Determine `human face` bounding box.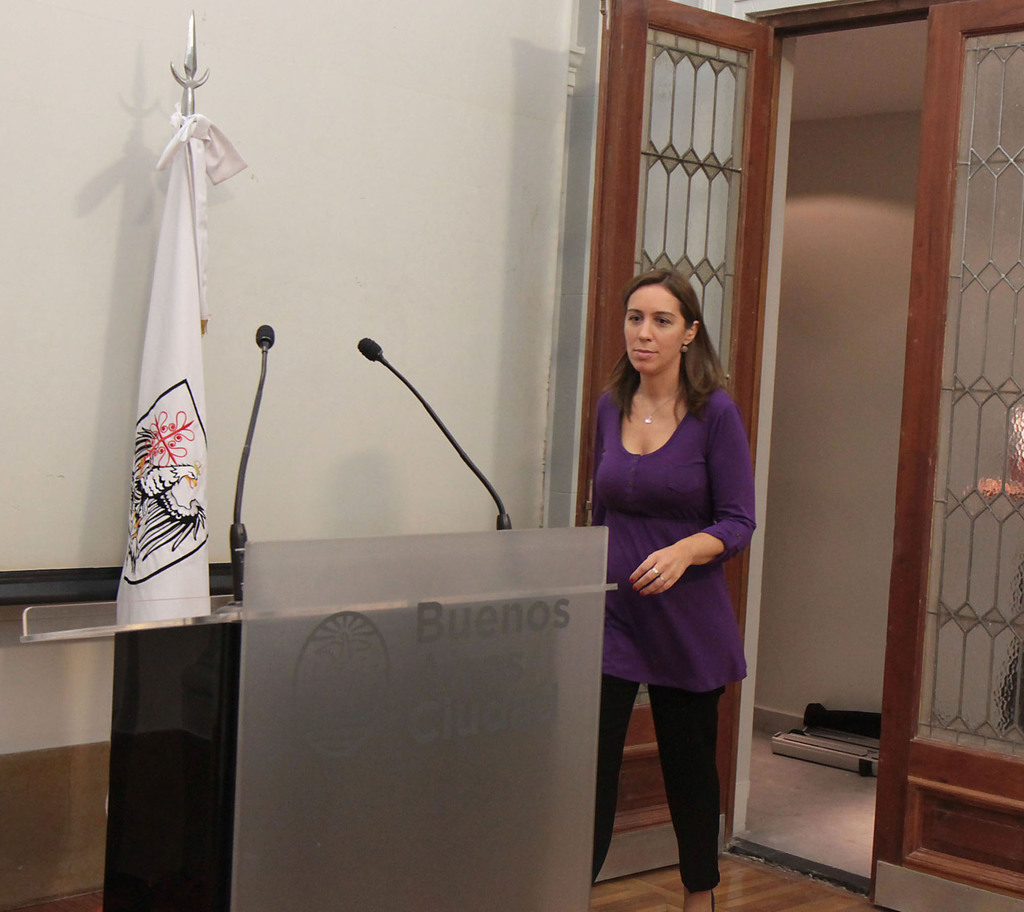
Determined: region(623, 294, 685, 372).
